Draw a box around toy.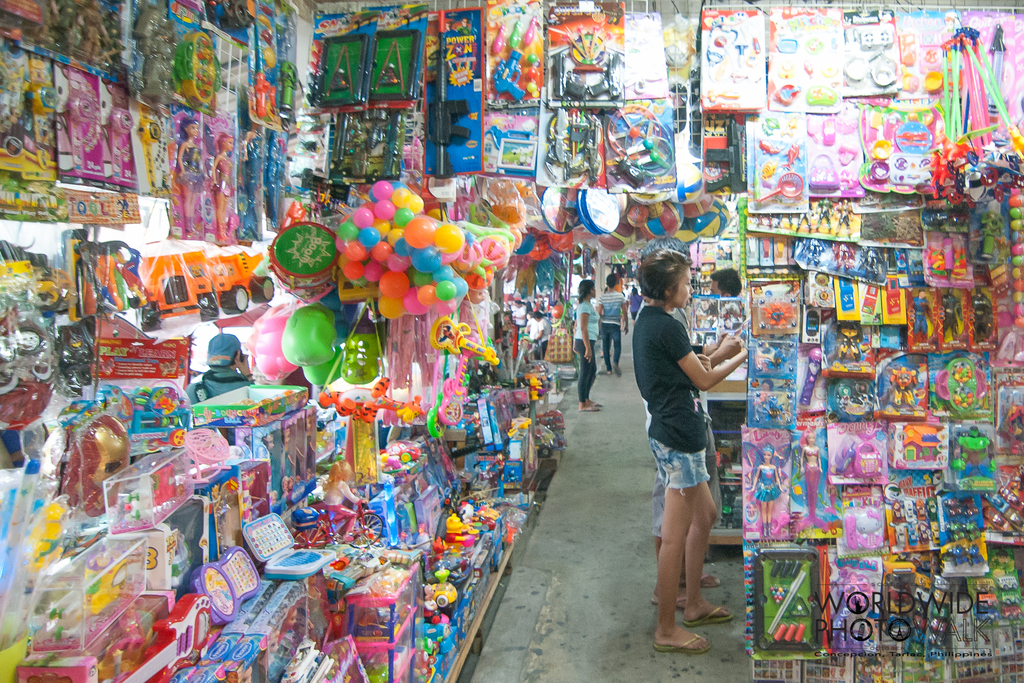
{"left": 93, "top": 384, "right": 190, "bottom": 448}.
